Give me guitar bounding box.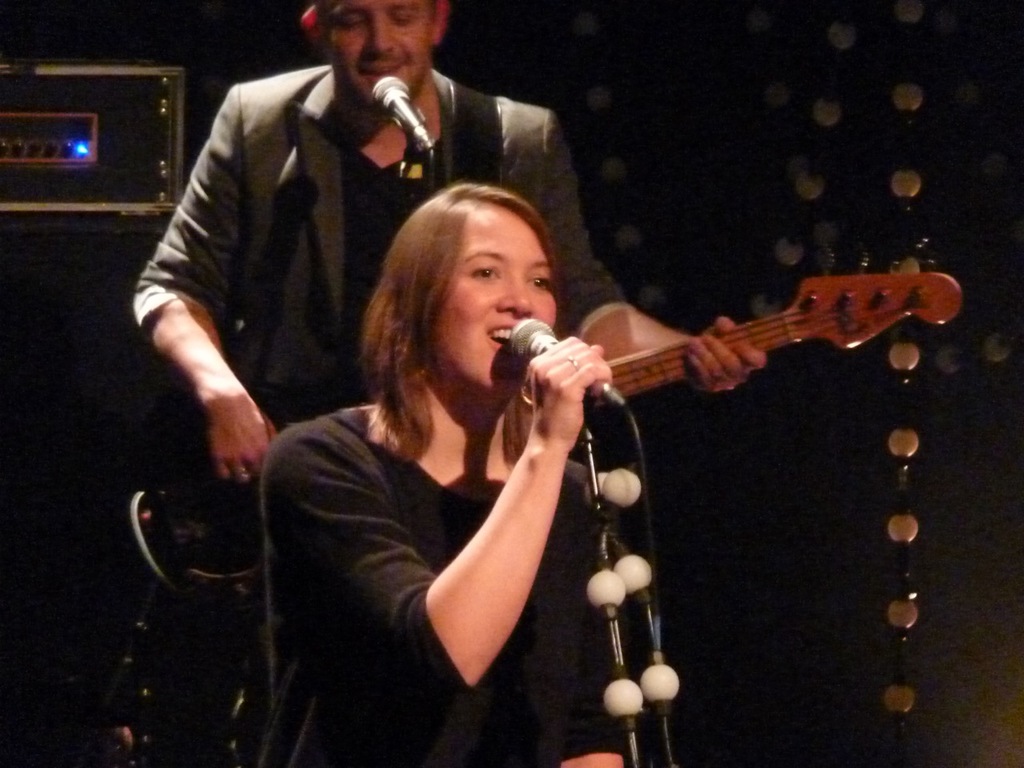
Rect(123, 238, 959, 610).
